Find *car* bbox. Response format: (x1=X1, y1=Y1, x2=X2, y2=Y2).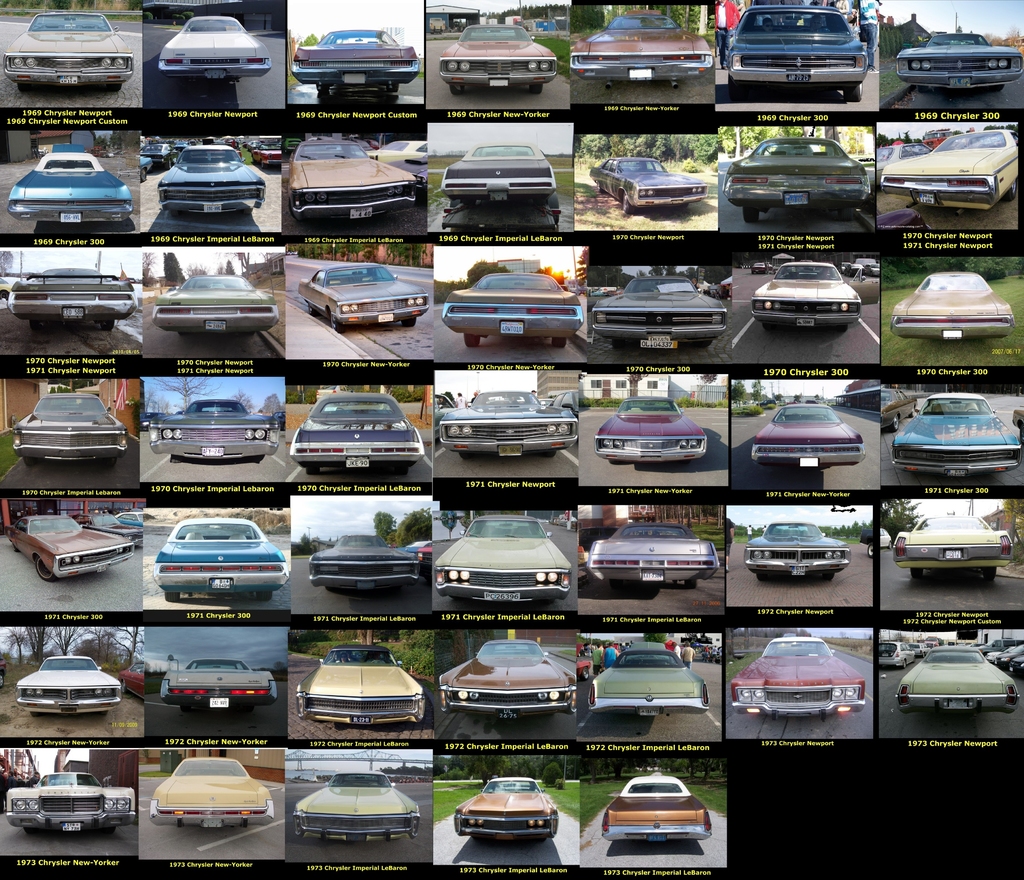
(x1=594, y1=520, x2=716, y2=586).
